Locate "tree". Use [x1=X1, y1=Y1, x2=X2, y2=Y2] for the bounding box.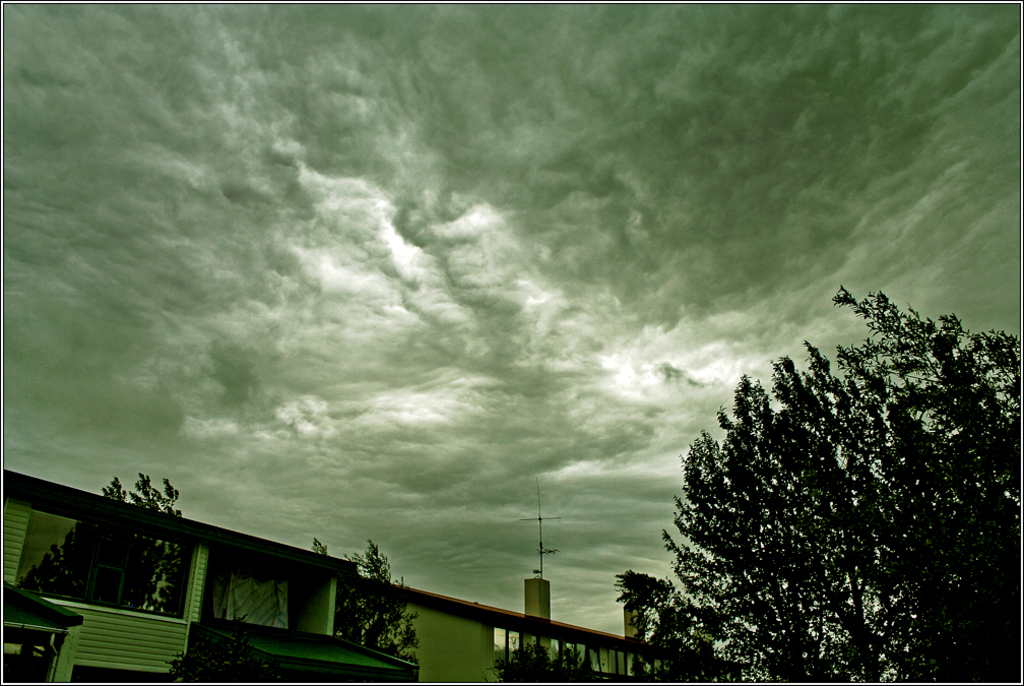
[x1=334, y1=528, x2=423, y2=674].
